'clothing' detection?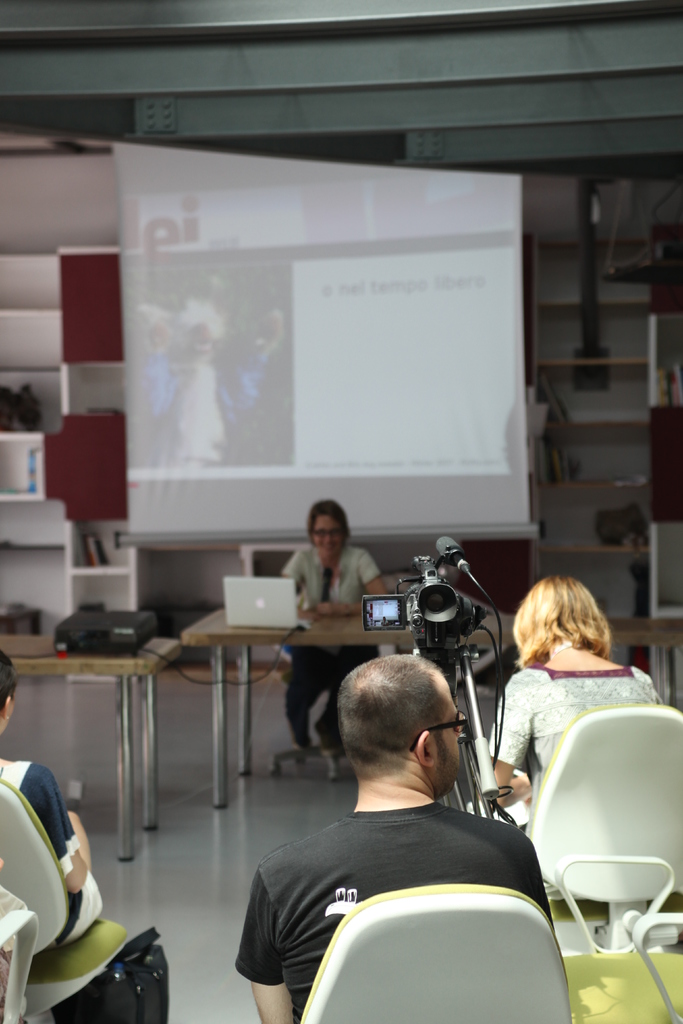
locate(0, 751, 104, 947)
